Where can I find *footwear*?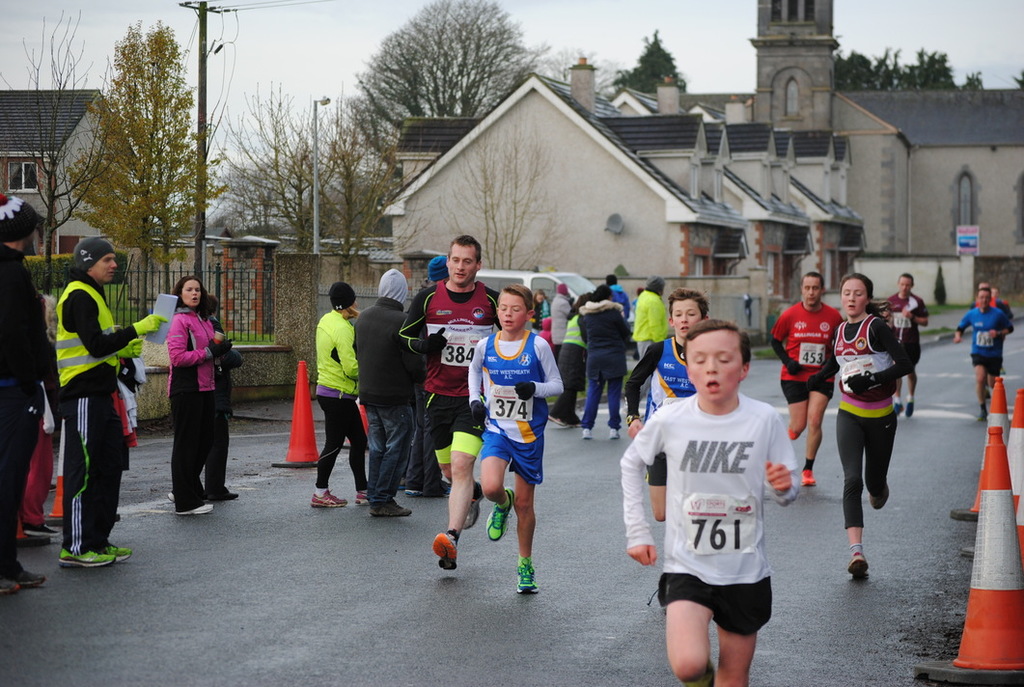
You can find it at 907/394/918/418.
